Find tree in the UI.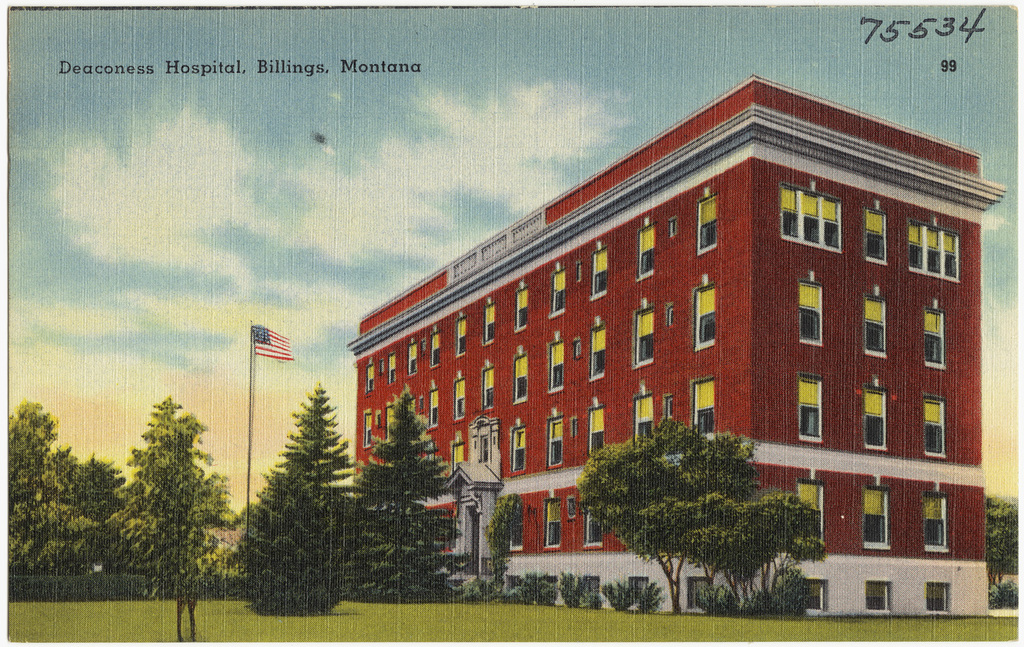
UI element at bbox=(483, 495, 517, 590).
